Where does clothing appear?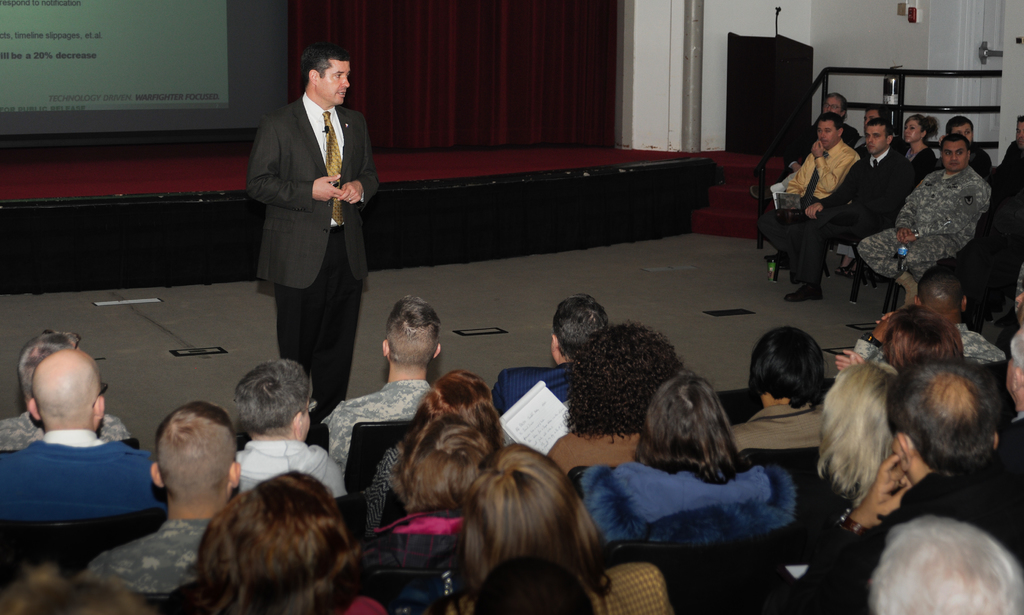
Appears at {"x1": 797, "y1": 457, "x2": 1023, "y2": 584}.
